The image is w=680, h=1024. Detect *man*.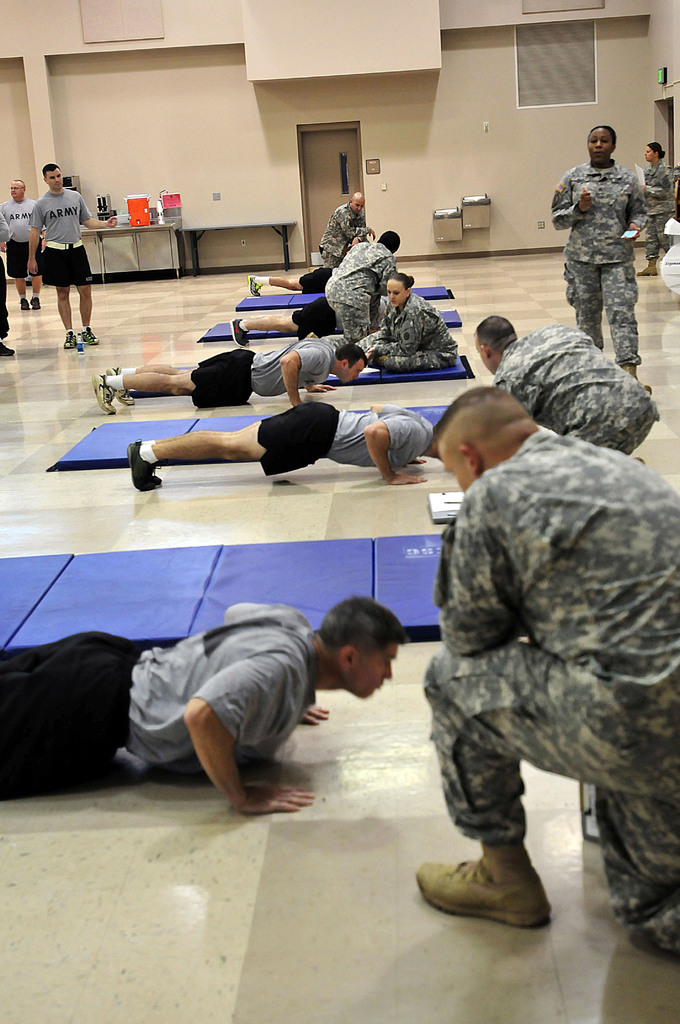
Detection: 318,190,374,274.
